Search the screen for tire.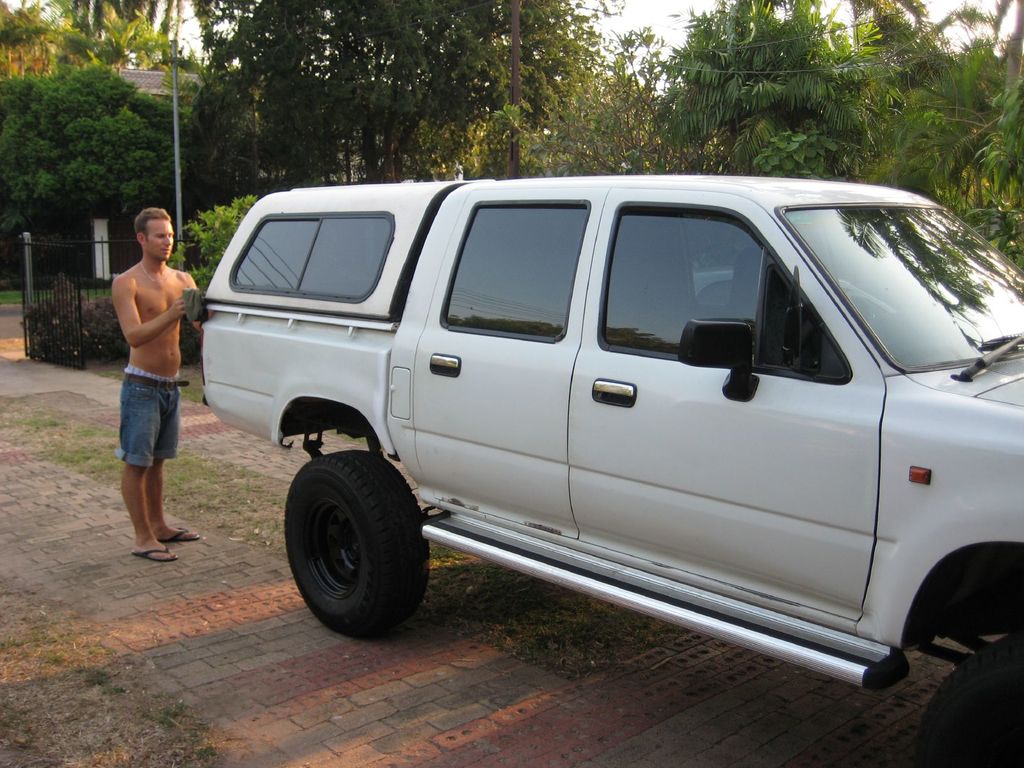
Found at [278,455,428,636].
